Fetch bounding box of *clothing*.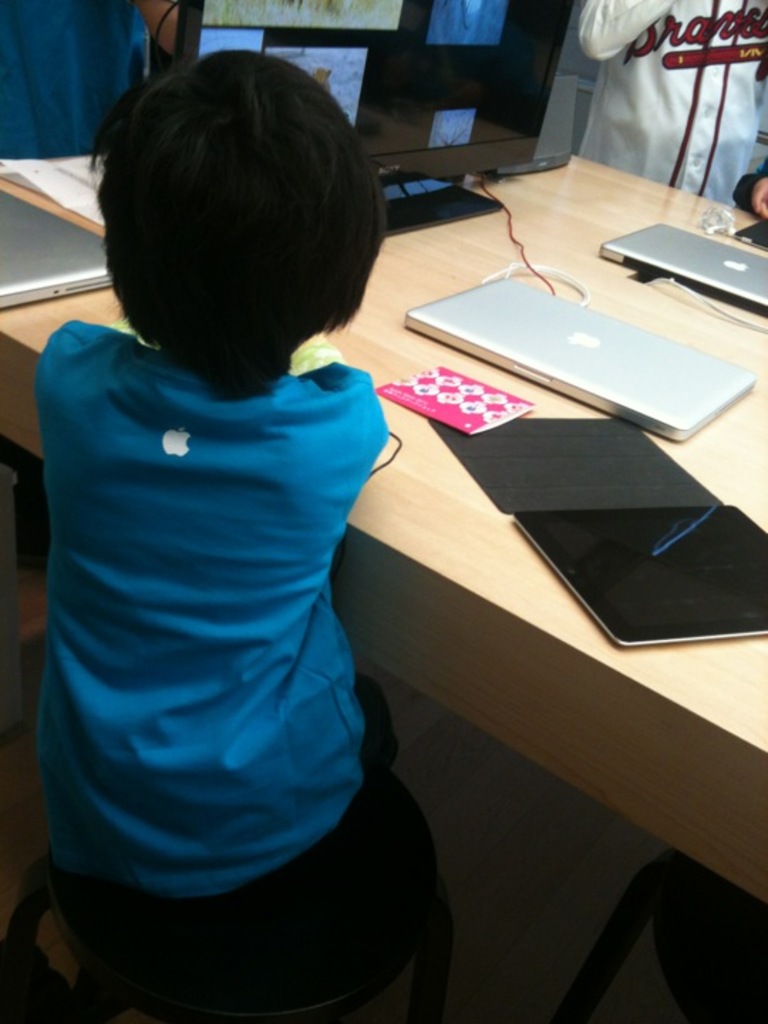
Bbox: 17 266 428 954.
